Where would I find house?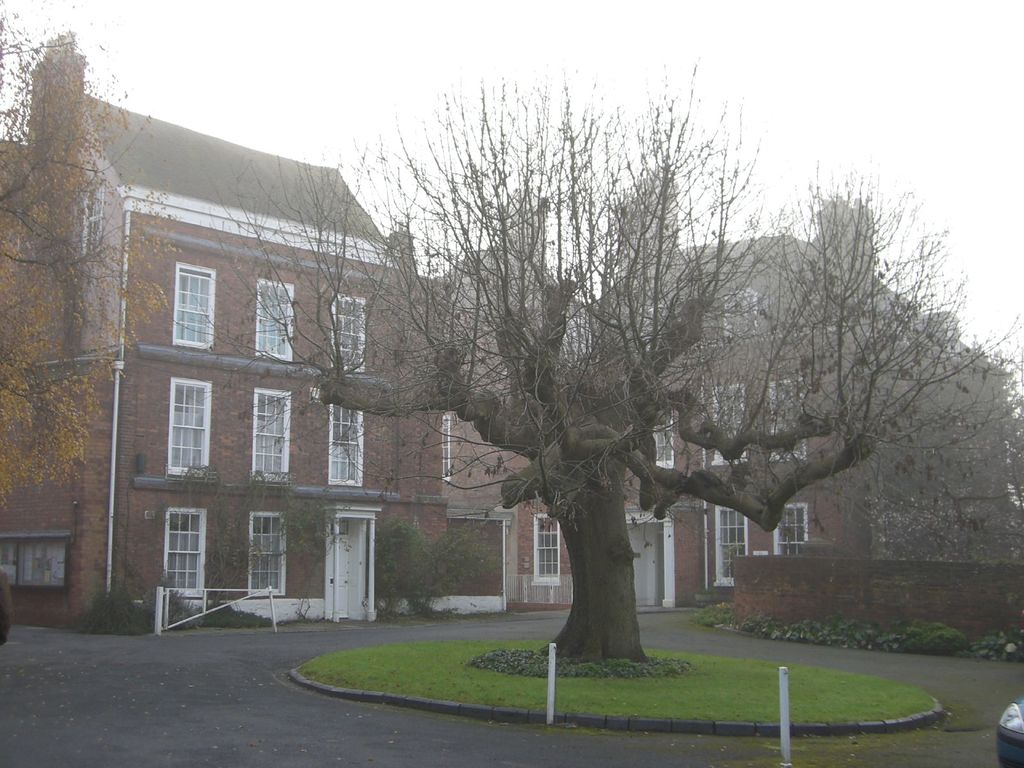
At detection(0, 37, 440, 629).
